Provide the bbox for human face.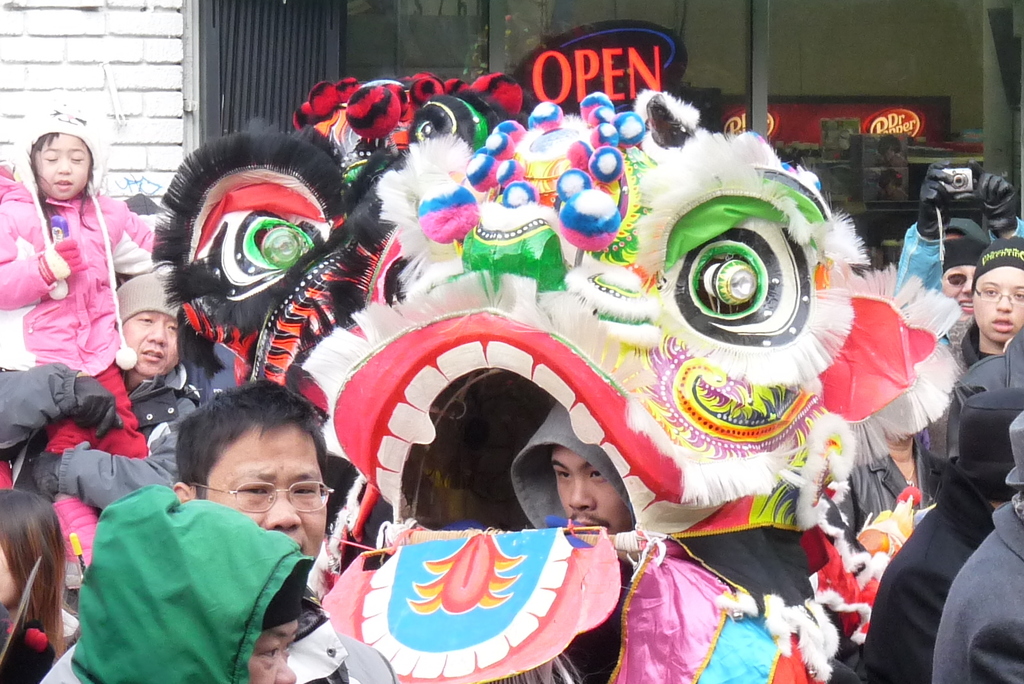
locate(115, 313, 178, 373).
